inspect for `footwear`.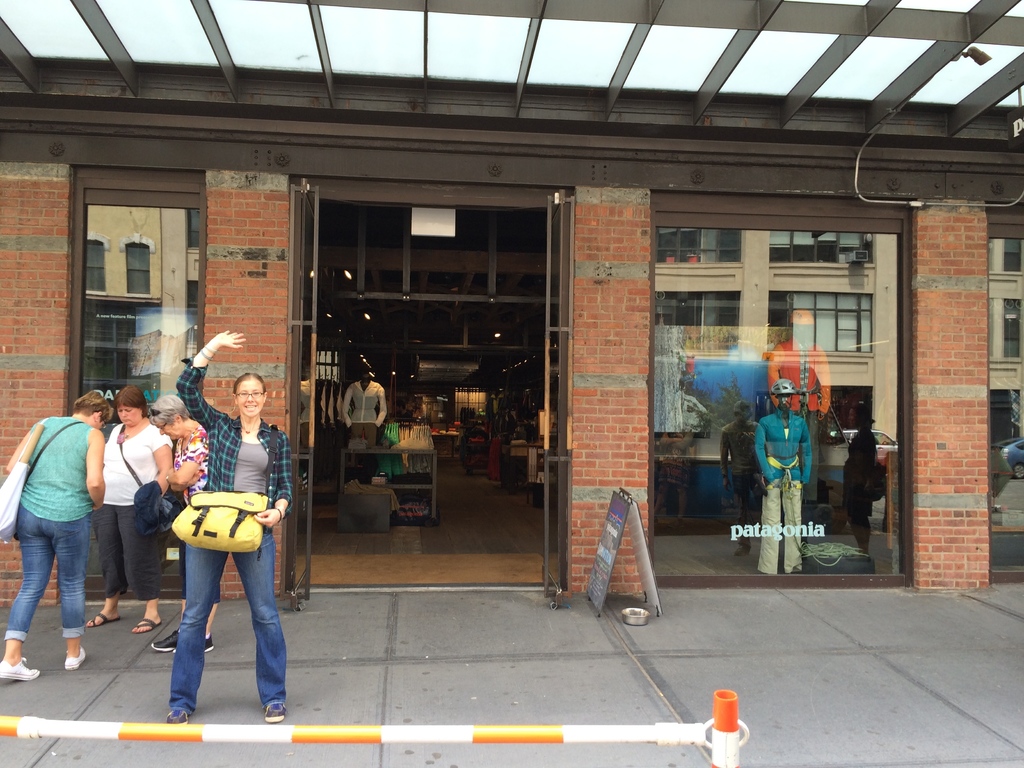
Inspection: bbox=(148, 626, 180, 650).
